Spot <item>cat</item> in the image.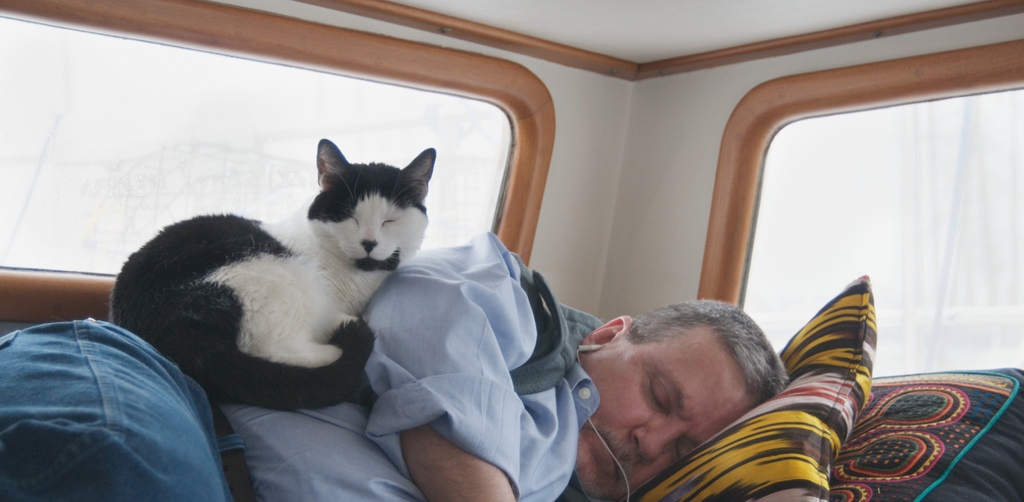
<item>cat</item> found at 109 140 436 410.
